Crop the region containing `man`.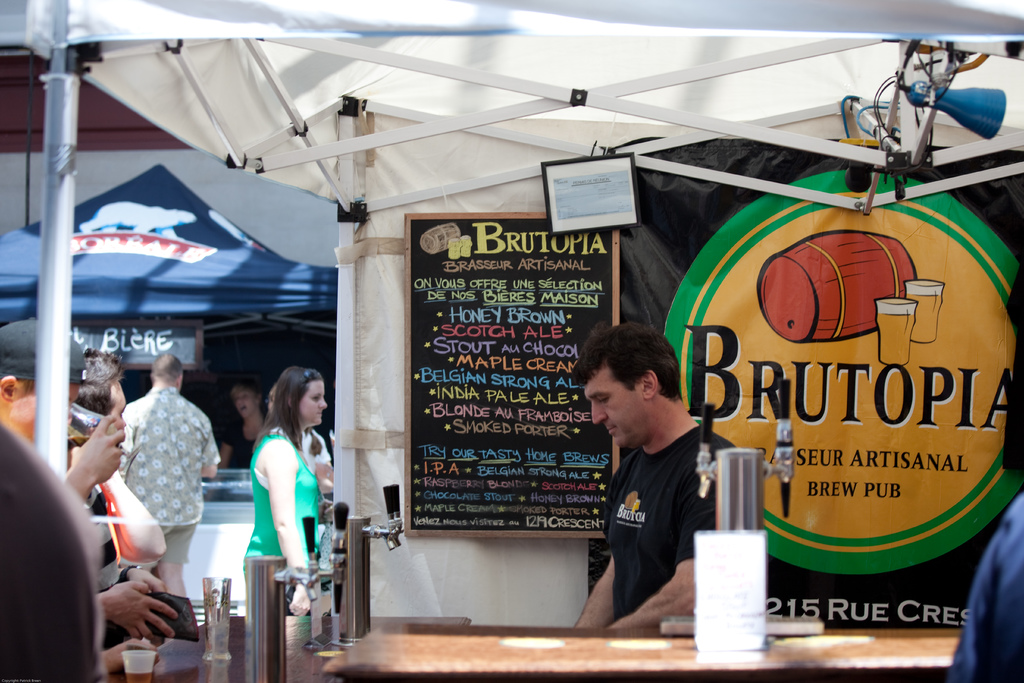
Crop region: <bbox>575, 322, 748, 630</bbox>.
